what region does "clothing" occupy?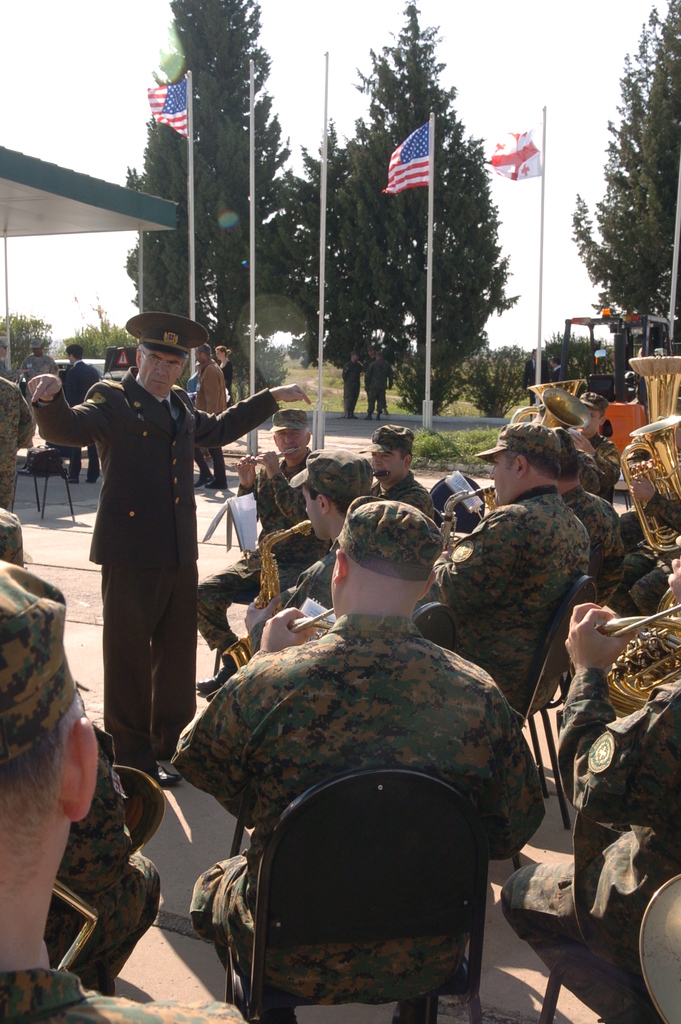
Rect(197, 447, 330, 653).
